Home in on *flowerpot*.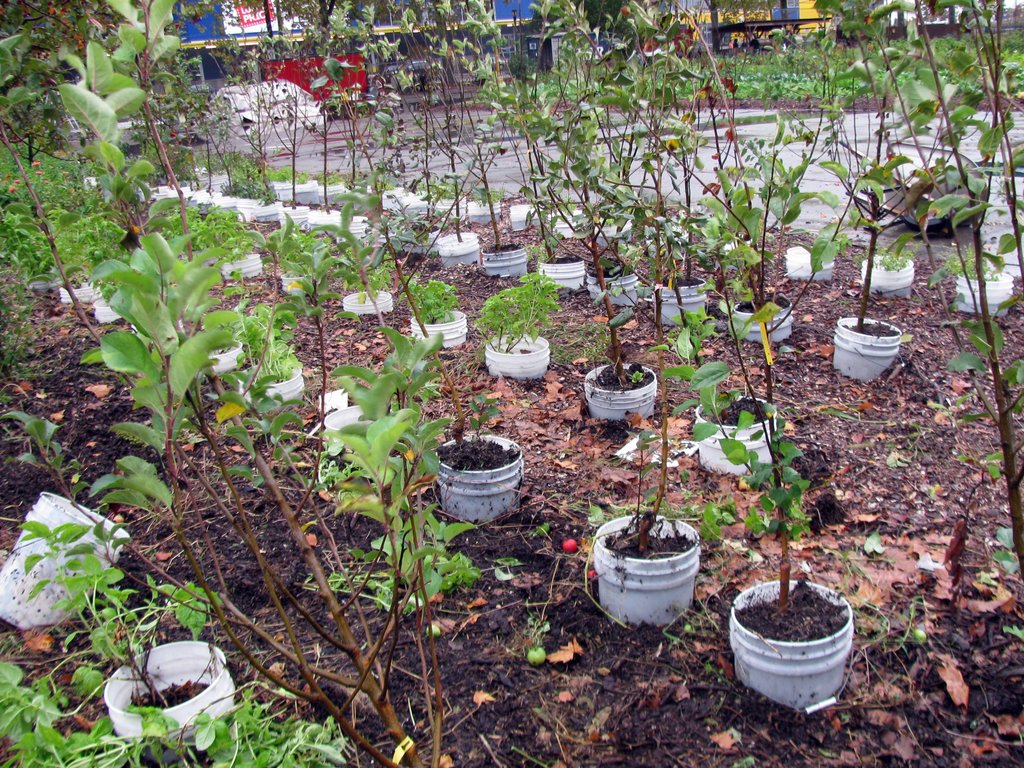
Homed in at locate(648, 267, 707, 331).
